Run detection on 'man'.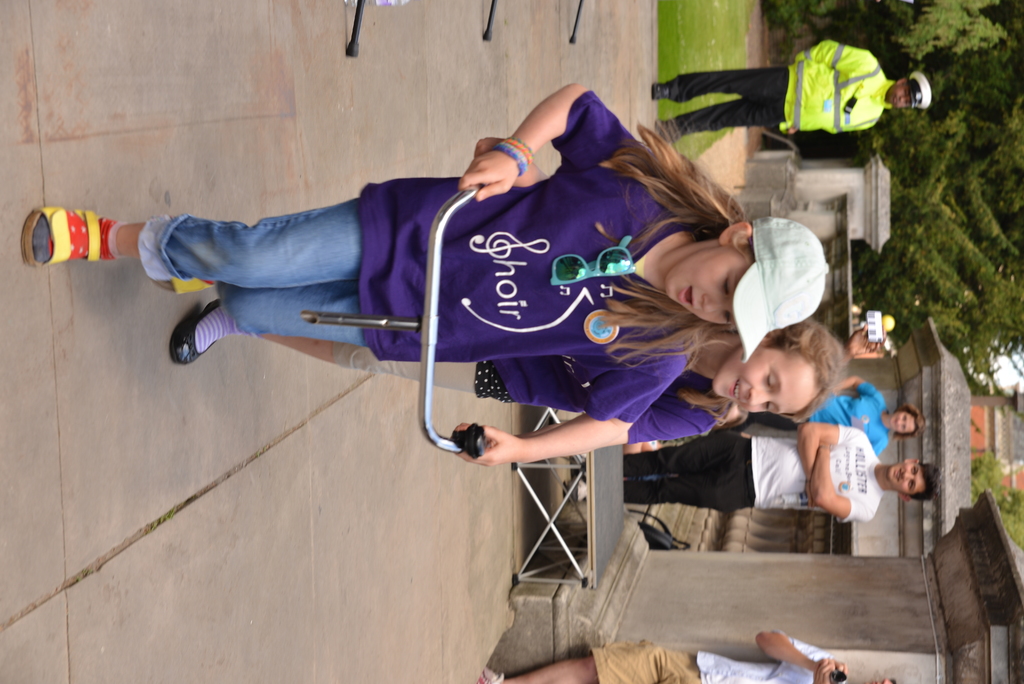
Result: pyautogui.locateOnScreen(476, 633, 897, 683).
